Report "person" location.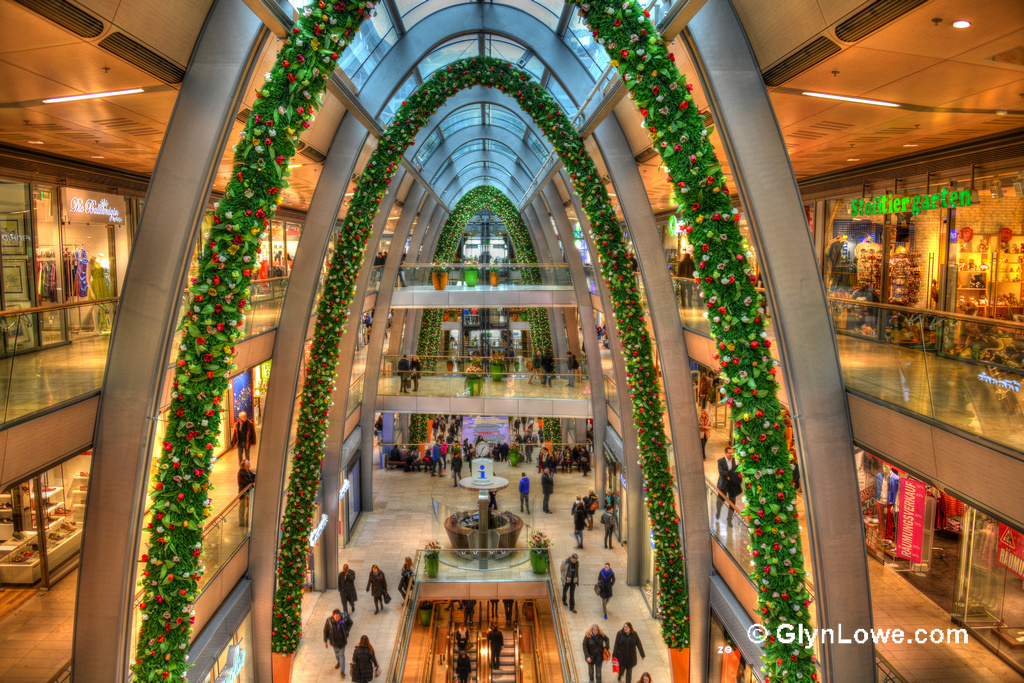
Report: 567:351:575:384.
